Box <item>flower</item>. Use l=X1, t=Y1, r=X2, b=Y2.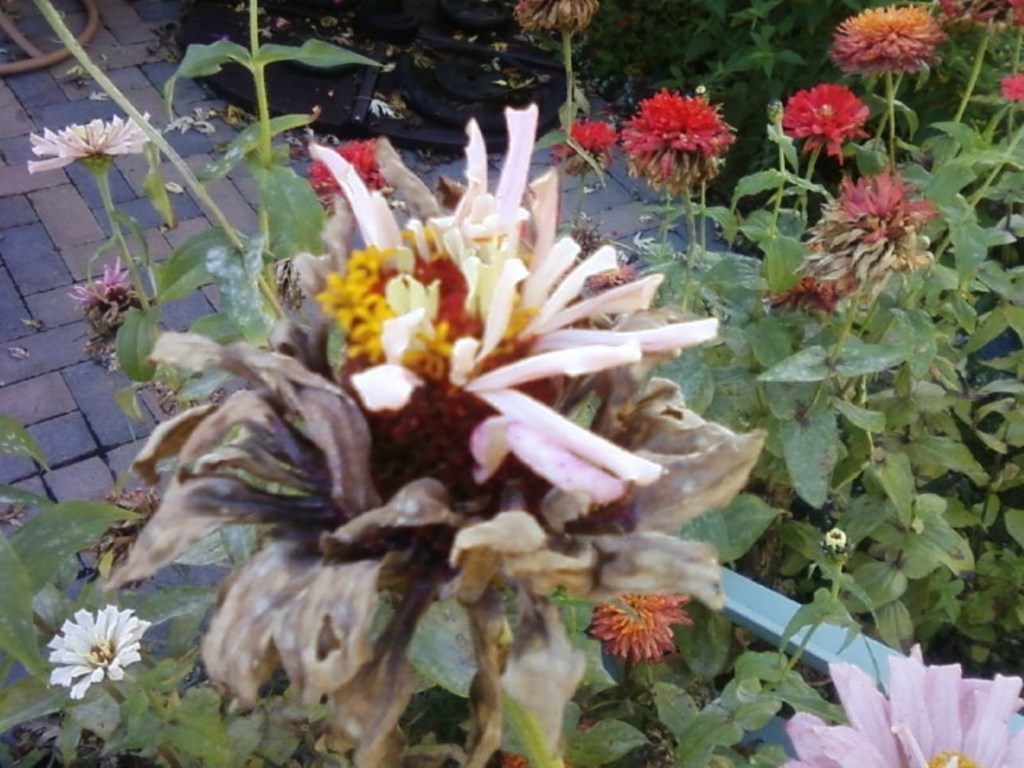
l=617, t=81, r=739, b=204.
